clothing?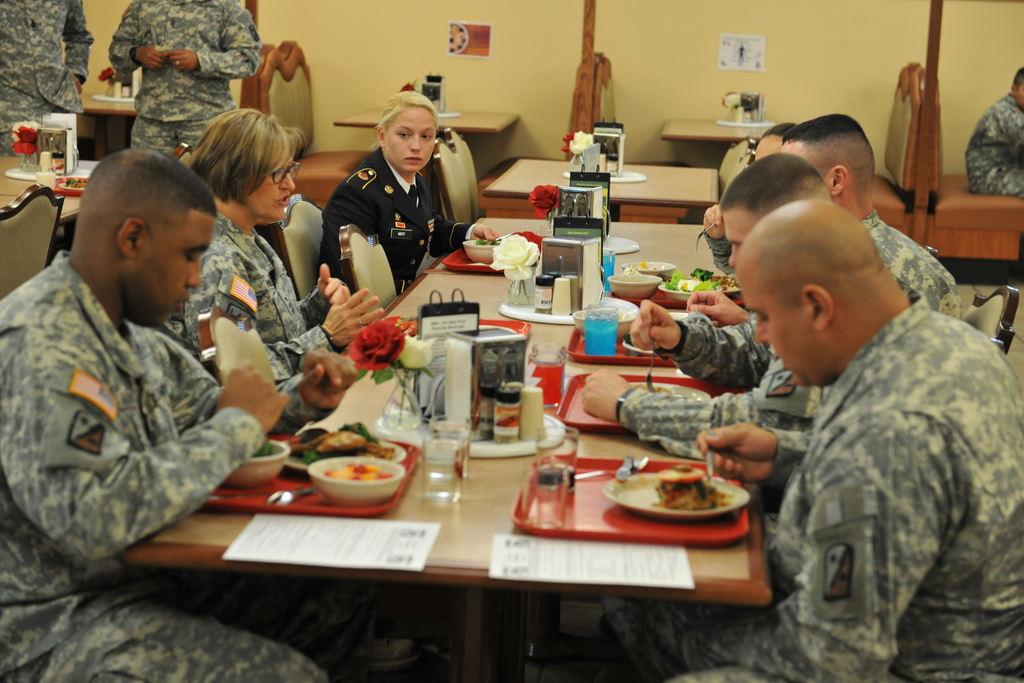
box(109, 0, 262, 158)
